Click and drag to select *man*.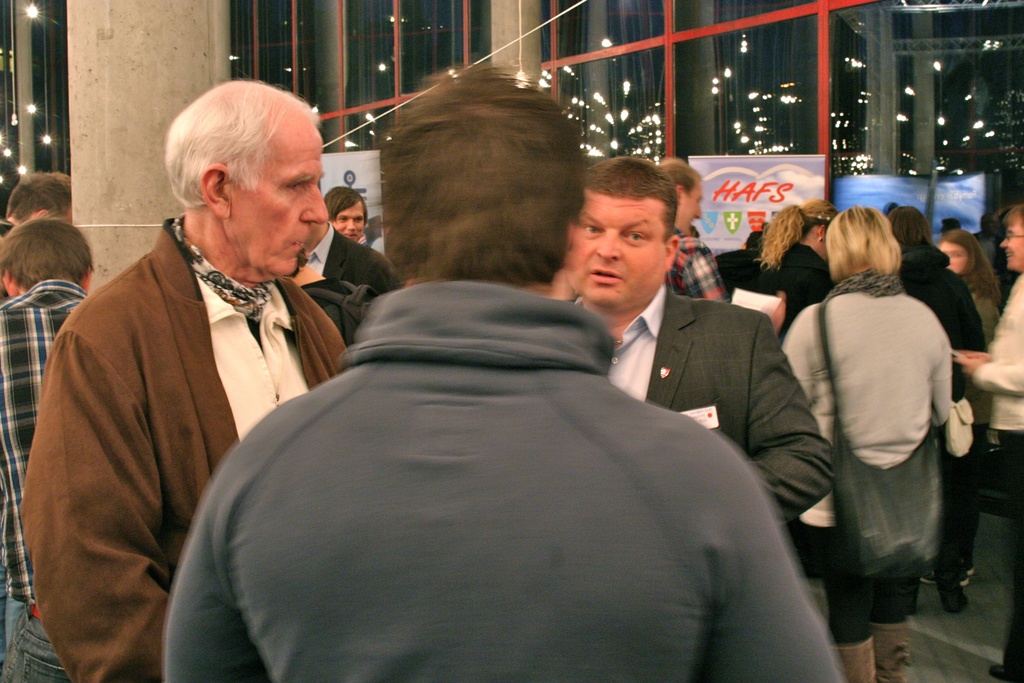
Selection: {"x1": 163, "y1": 65, "x2": 850, "y2": 682}.
